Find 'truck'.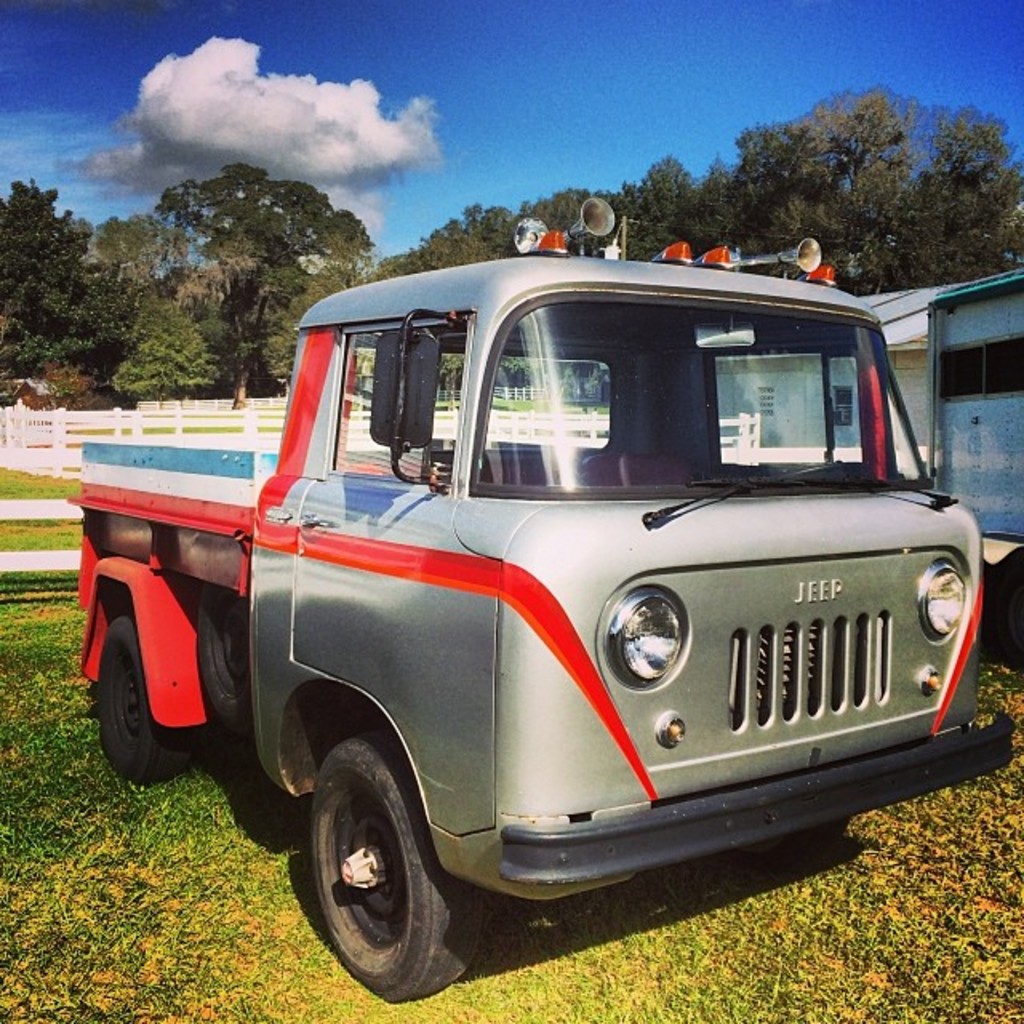
34 246 1003 994.
